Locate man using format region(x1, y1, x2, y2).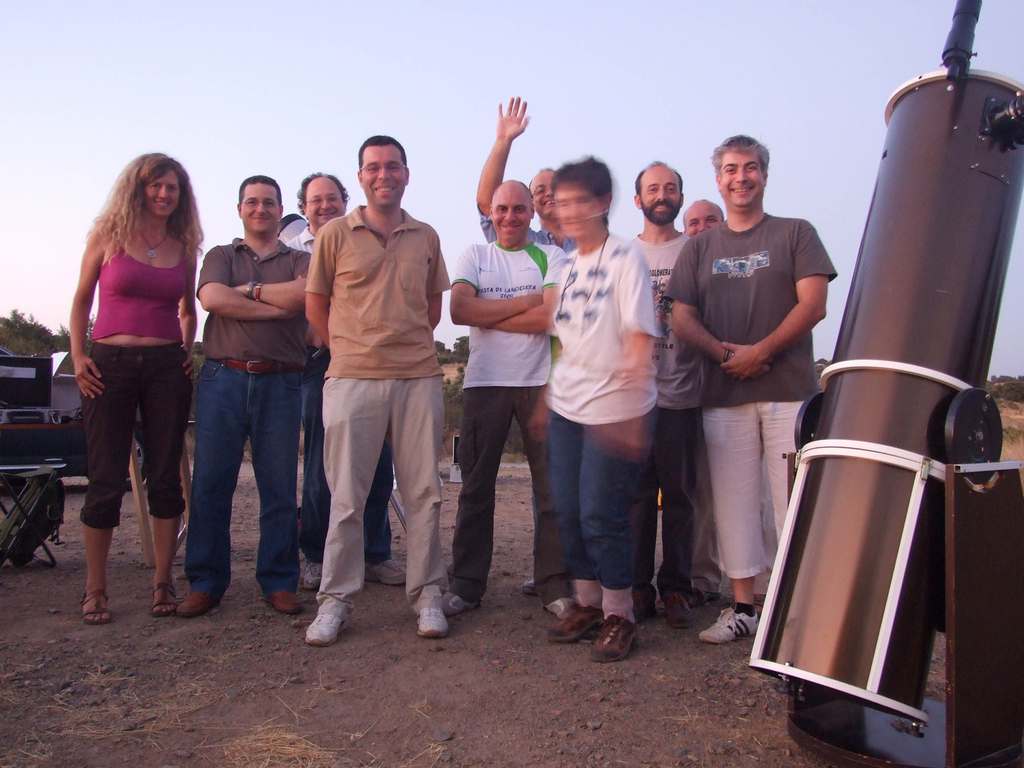
region(471, 86, 570, 357).
